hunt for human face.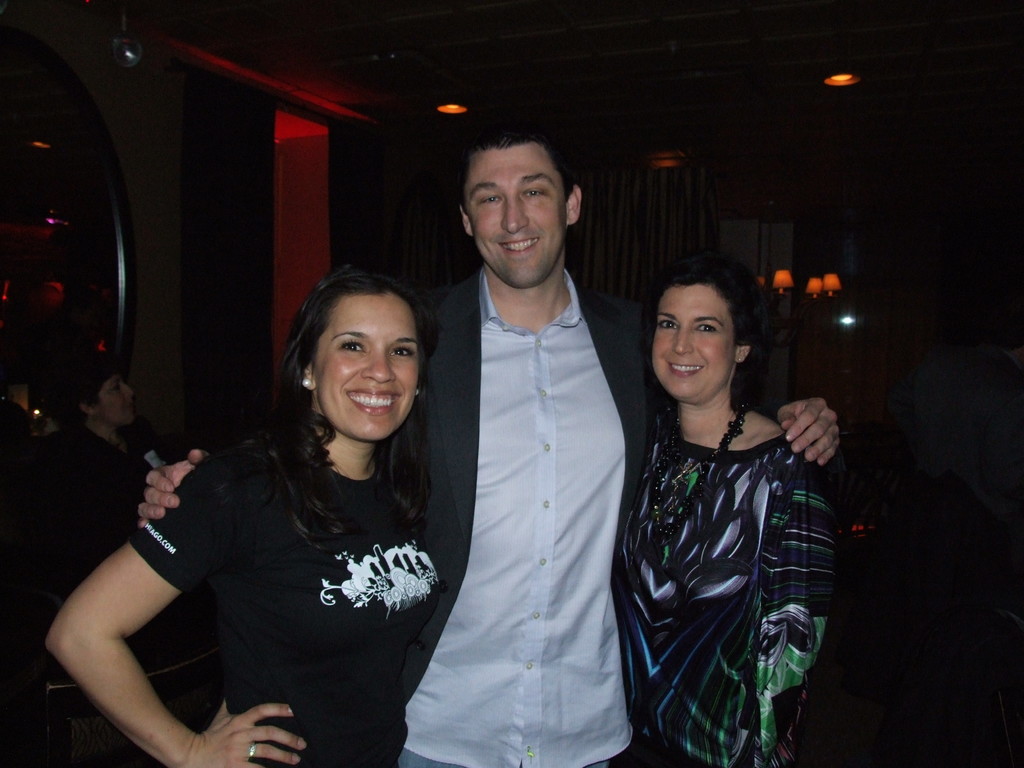
Hunted down at {"x1": 464, "y1": 126, "x2": 562, "y2": 298}.
